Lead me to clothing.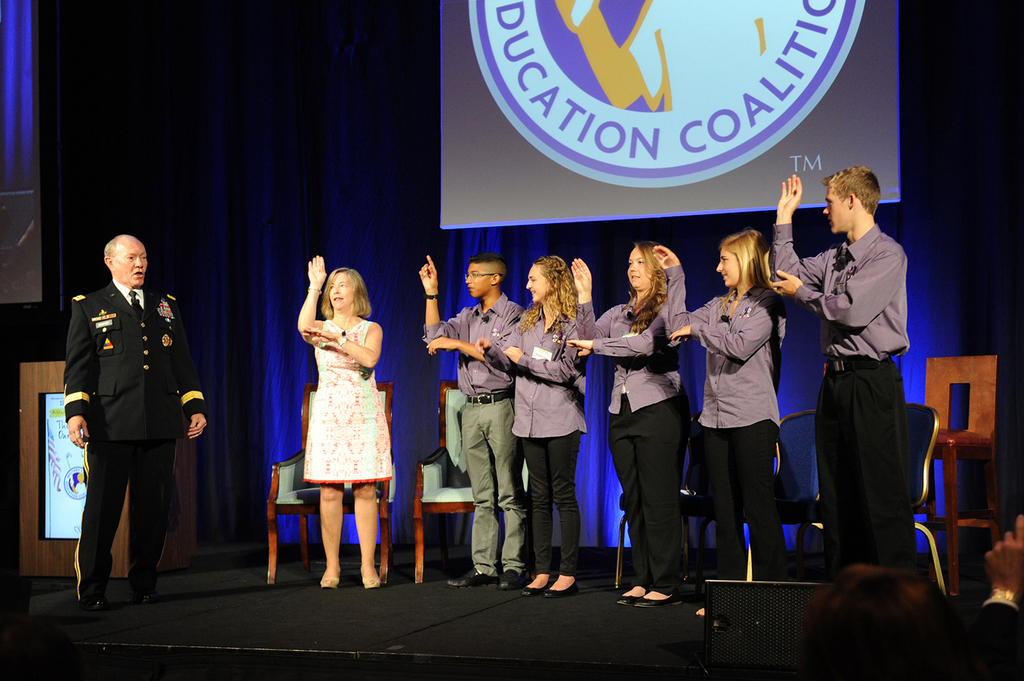
Lead to l=416, t=295, r=531, b=570.
